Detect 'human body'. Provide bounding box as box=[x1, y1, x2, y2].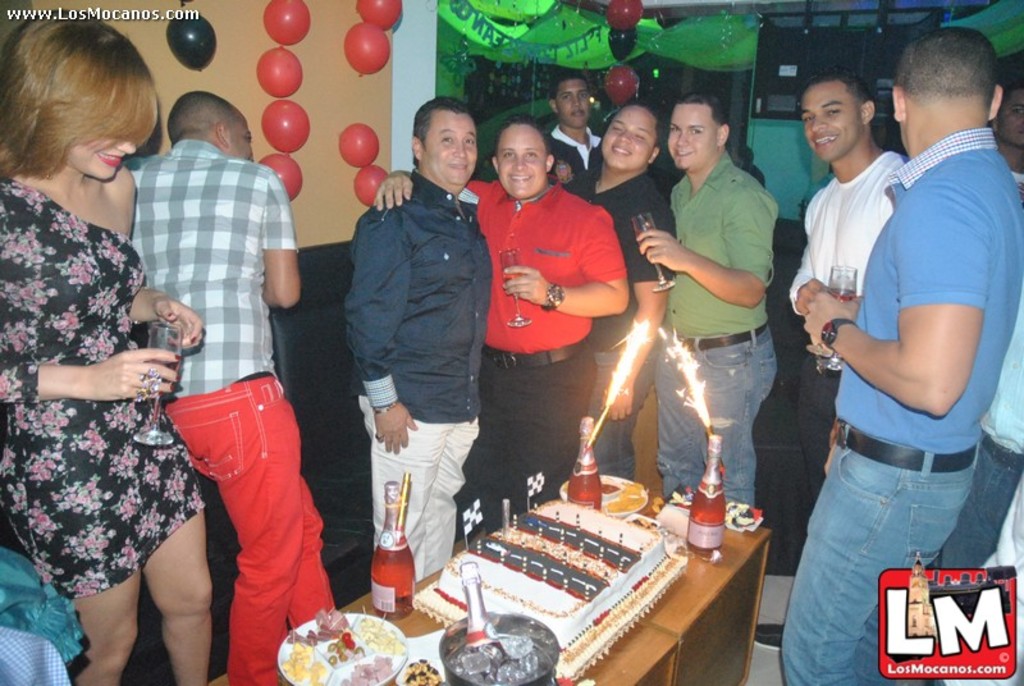
box=[782, 148, 906, 619].
